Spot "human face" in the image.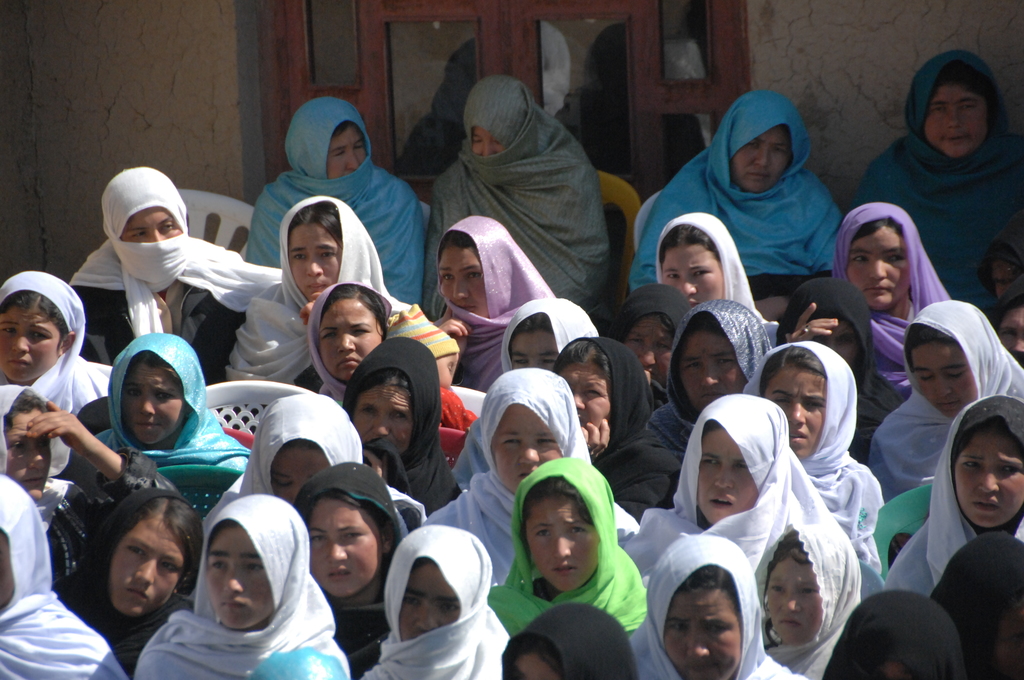
"human face" found at [left=318, top=298, right=383, bottom=381].
